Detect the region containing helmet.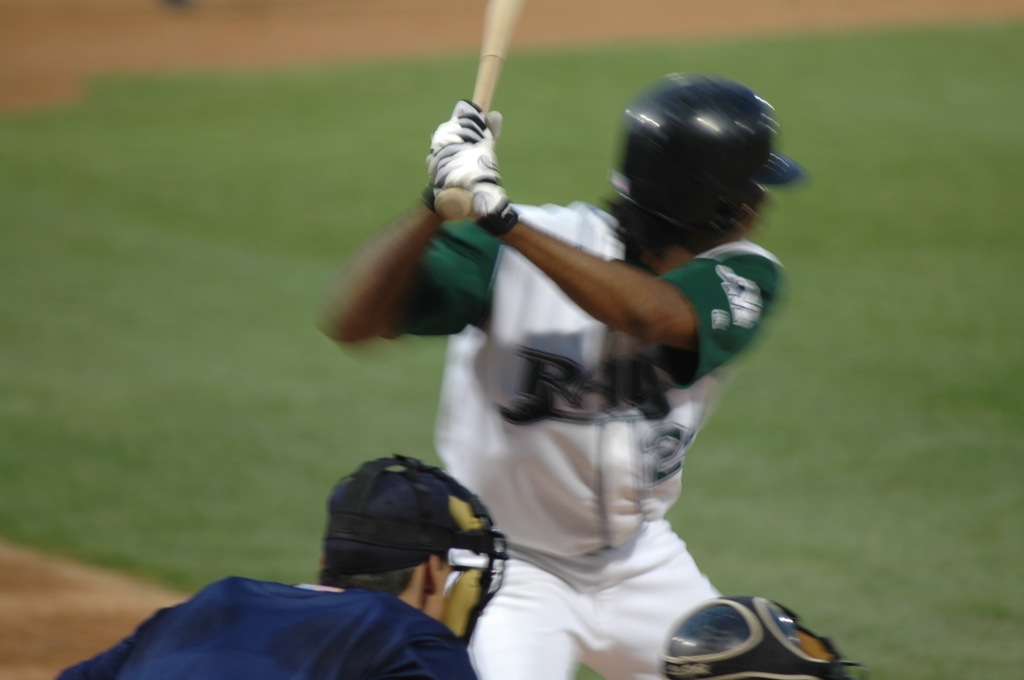
l=657, t=594, r=862, b=679.
